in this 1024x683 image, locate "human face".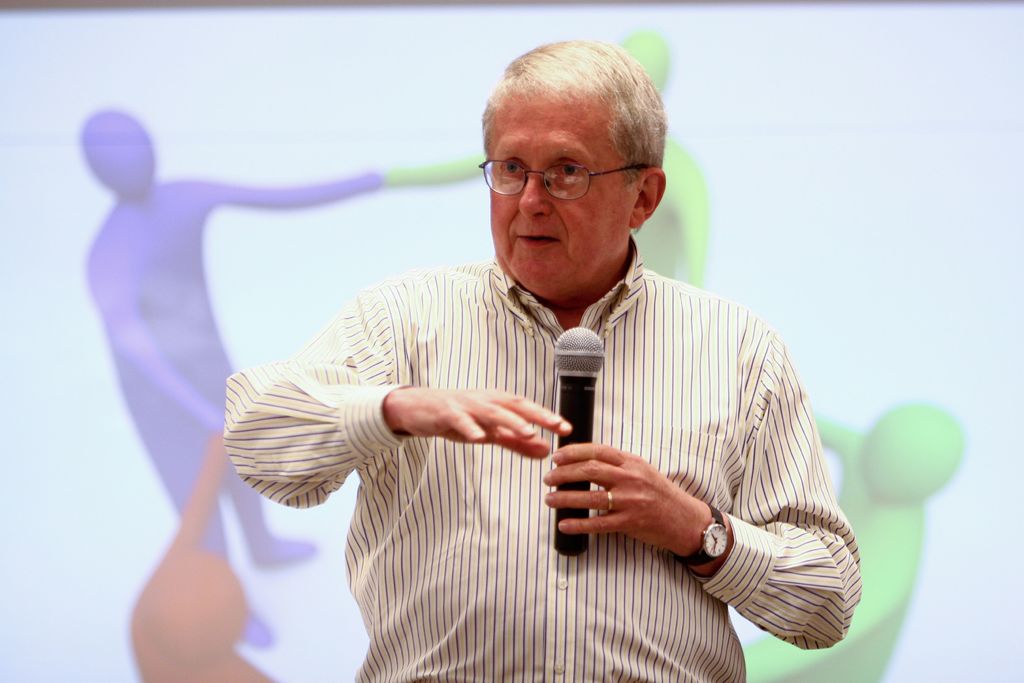
Bounding box: select_region(488, 96, 634, 297).
